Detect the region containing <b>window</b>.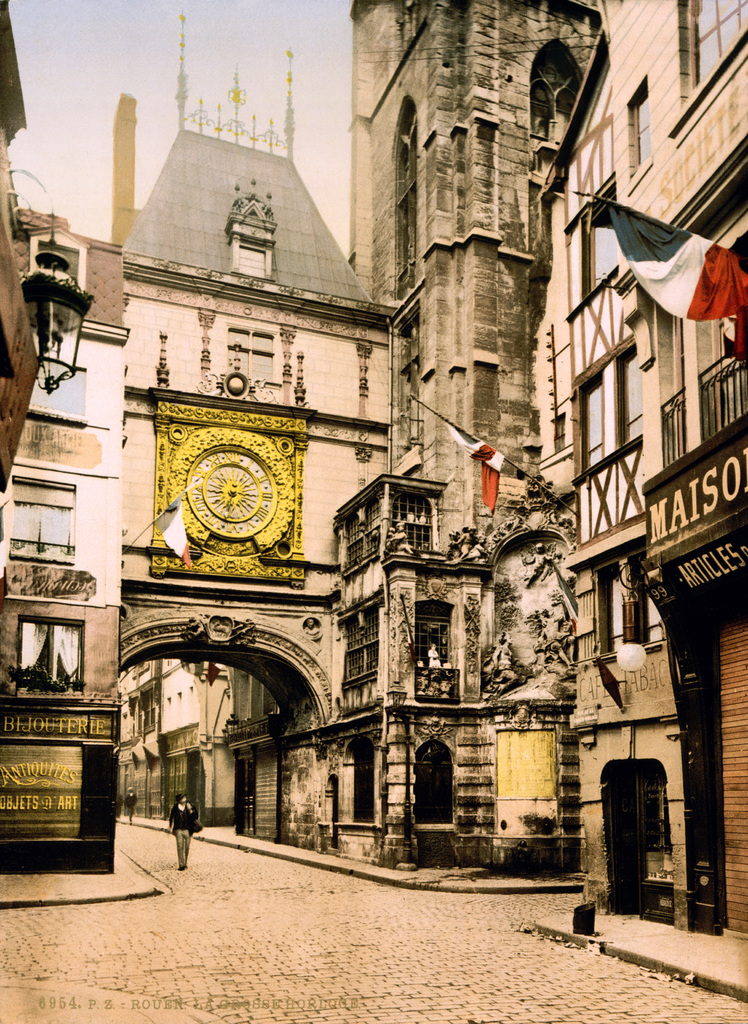
[628, 81, 654, 179].
